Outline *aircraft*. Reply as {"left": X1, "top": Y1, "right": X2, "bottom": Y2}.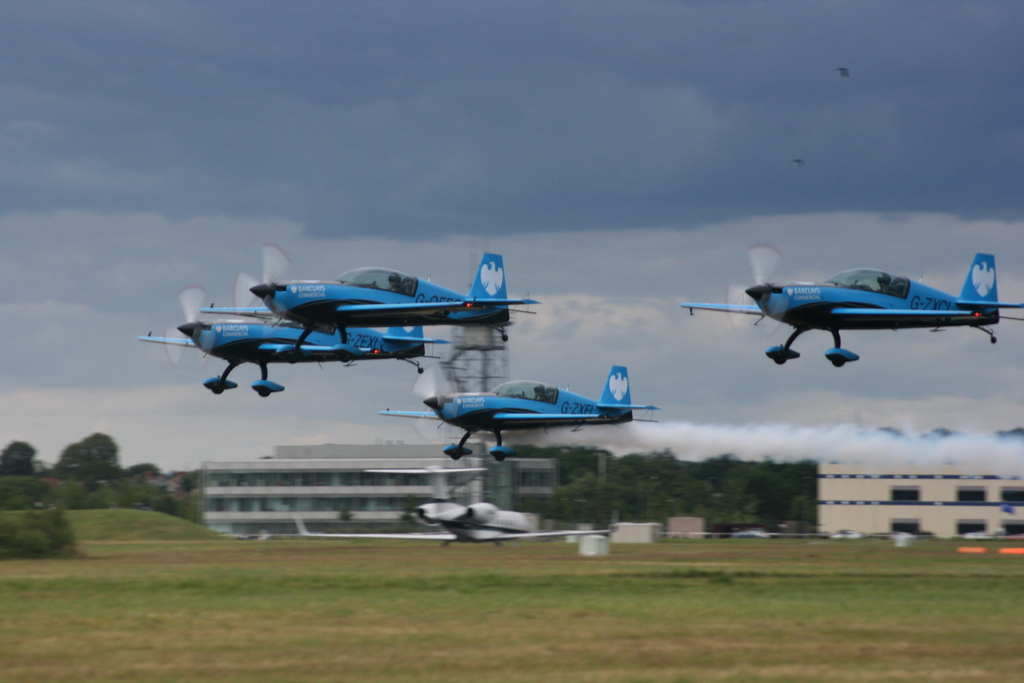
{"left": 132, "top": 307, "right": 452, "bottom": 403}.
